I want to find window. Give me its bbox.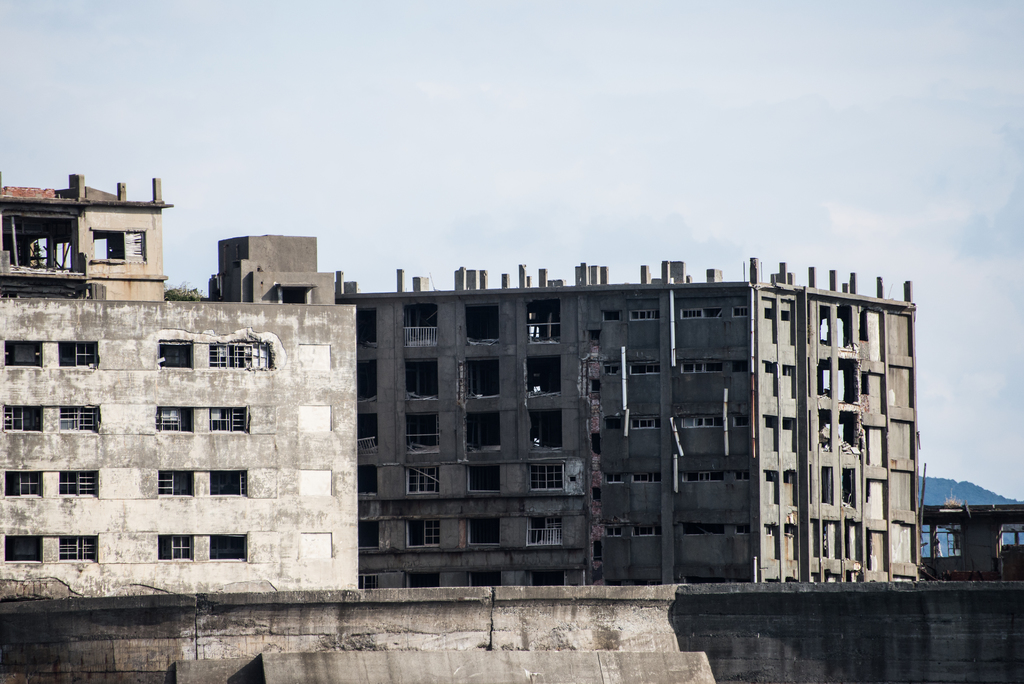
59,343,95,370.
